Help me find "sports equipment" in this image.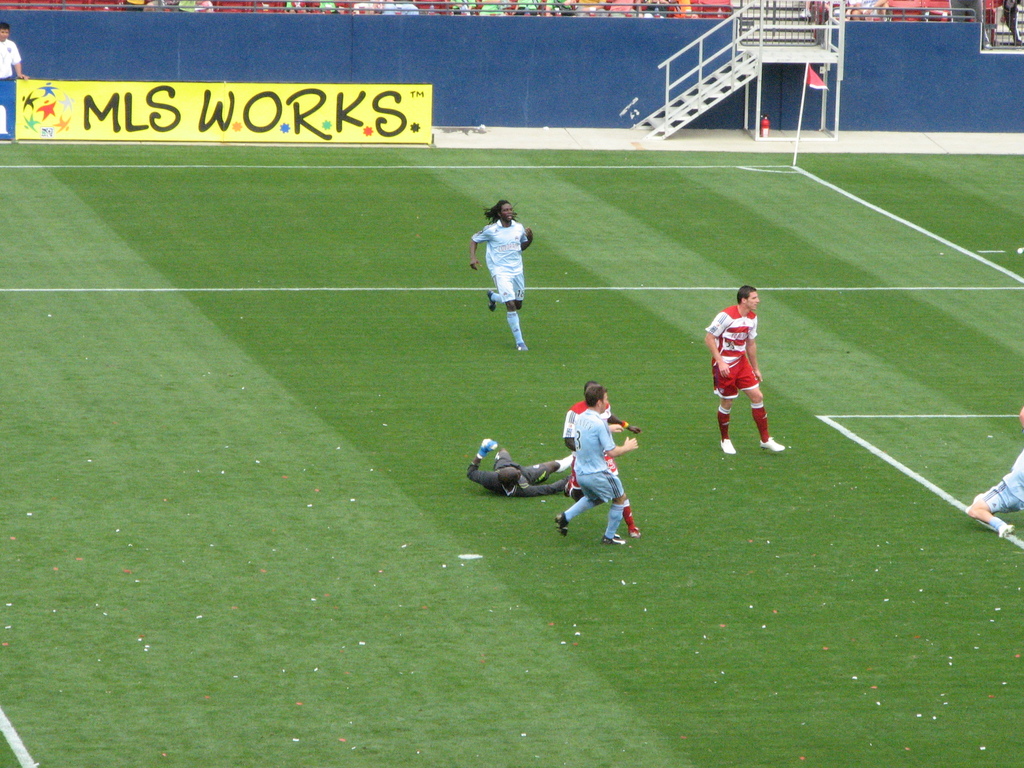
Found it: [721, 441, 737, 454].
